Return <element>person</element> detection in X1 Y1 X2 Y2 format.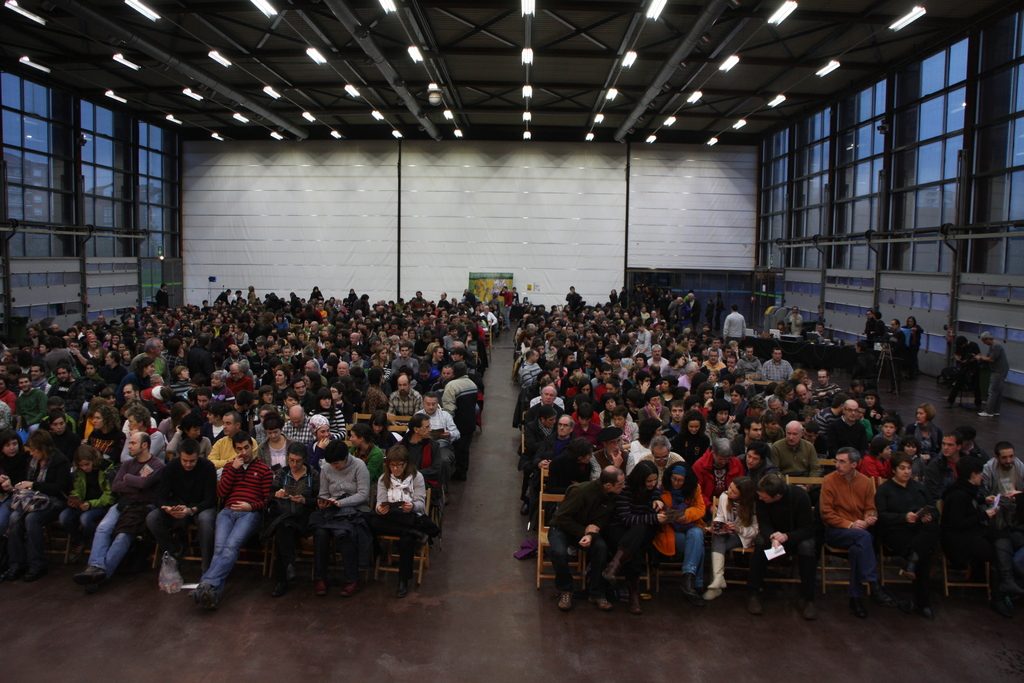
0 364 6 378.
